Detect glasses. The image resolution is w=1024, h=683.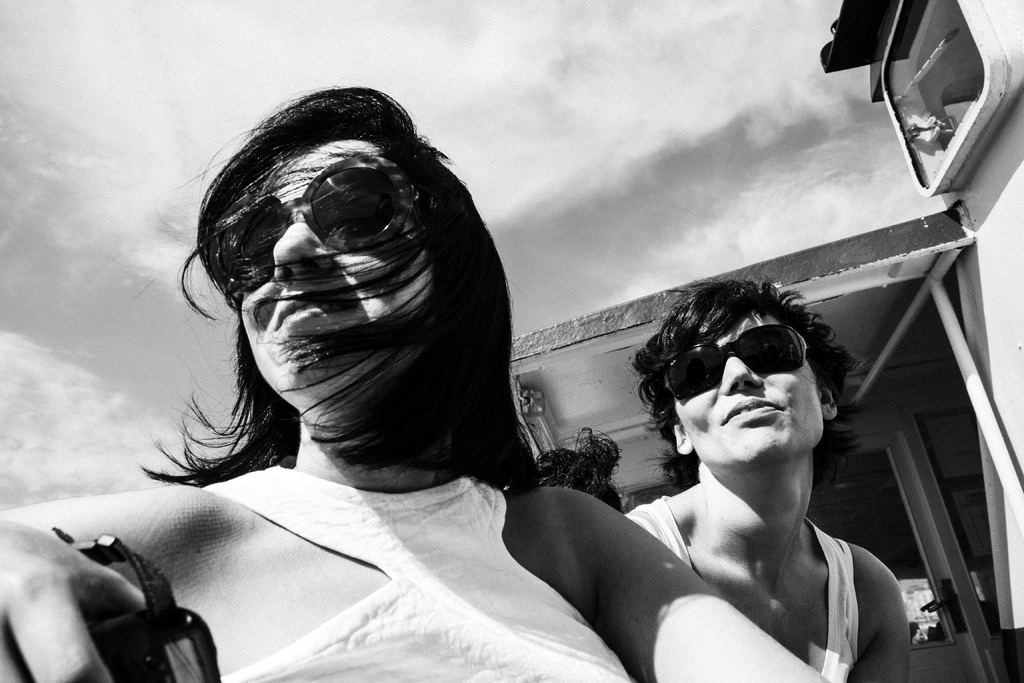
select_region(205, 187, 440, 280).
